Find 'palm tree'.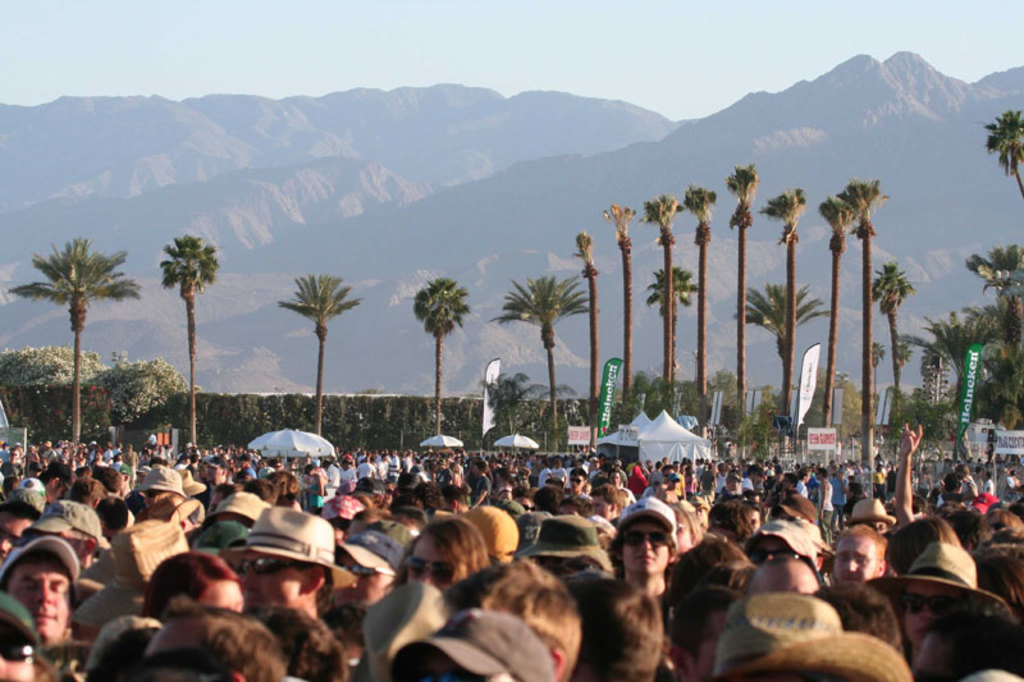
box(805, 178, 863, 418).
